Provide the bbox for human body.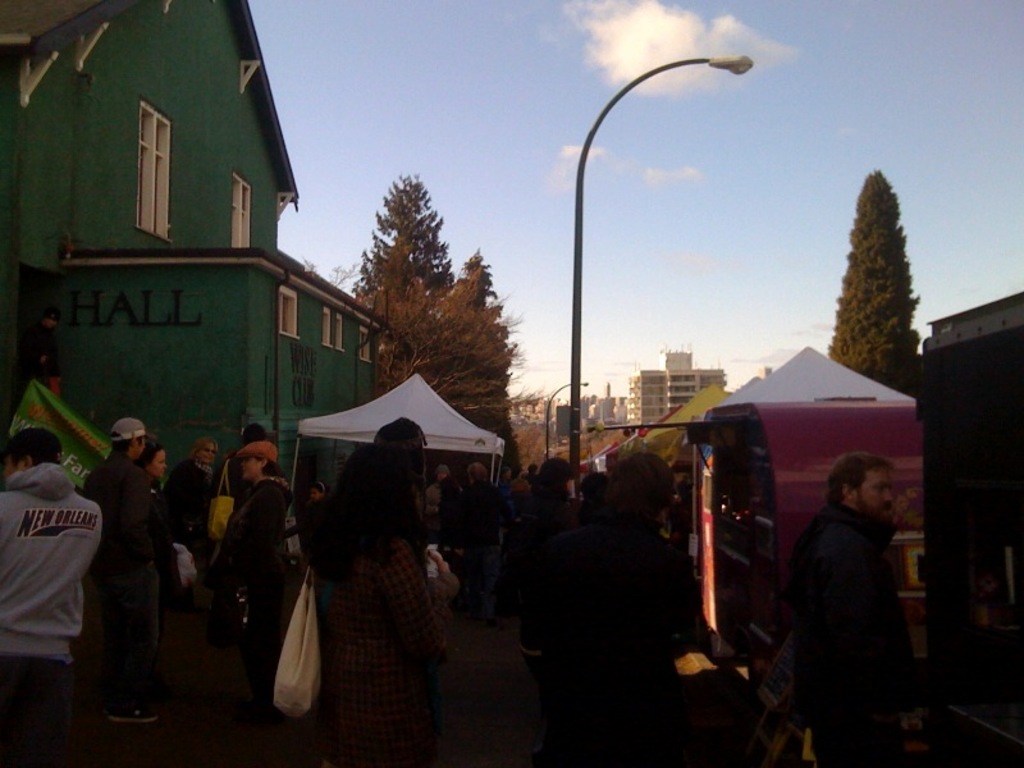
pyautogui.locateOnScreen(0, 449, 124, 708).
